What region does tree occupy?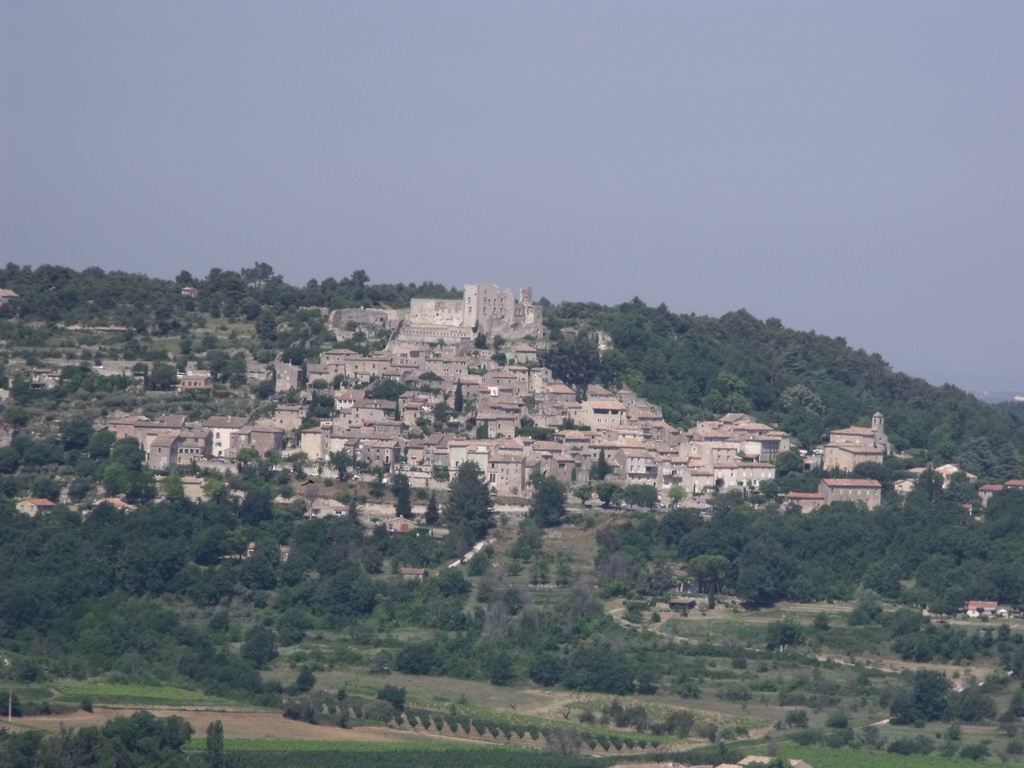
rect(19, 436, 72, 475).
